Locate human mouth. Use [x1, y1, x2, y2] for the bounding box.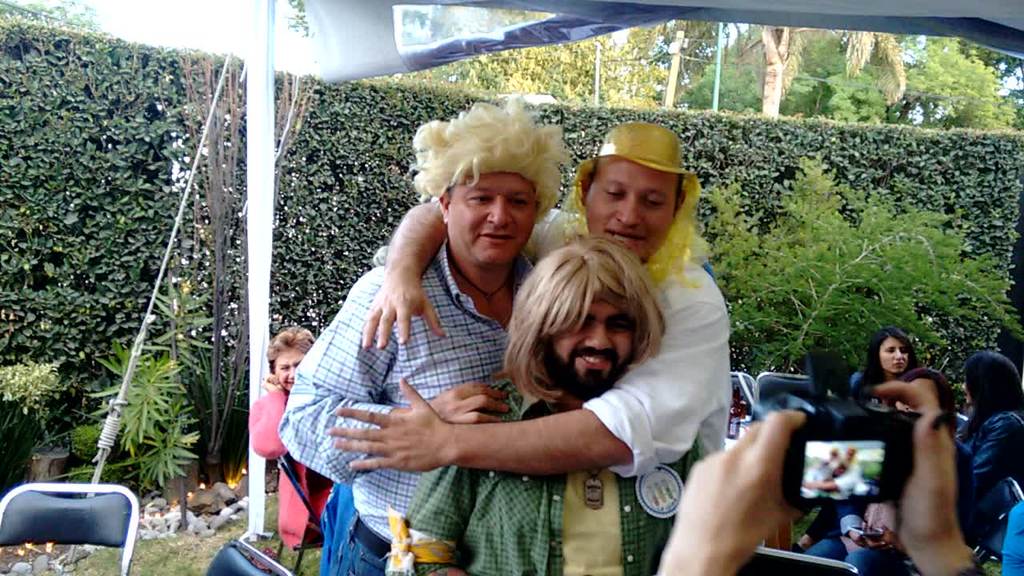
[604, 226, 649, 250].
